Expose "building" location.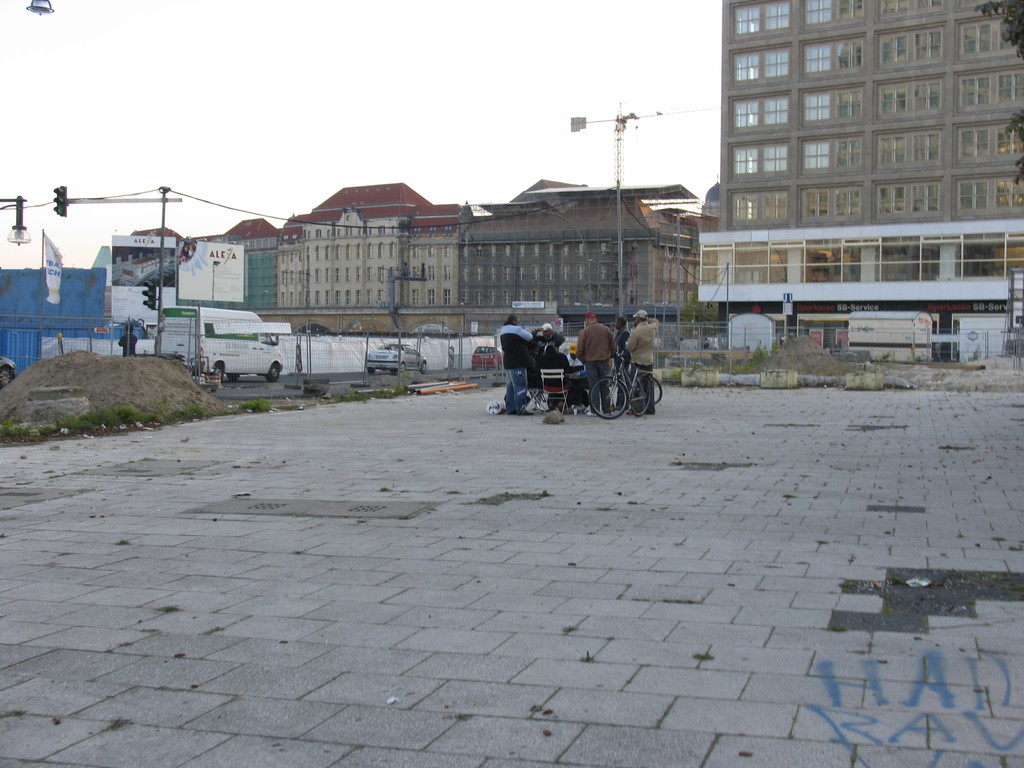
Exposed at detection(183, 215, 286, 316).
